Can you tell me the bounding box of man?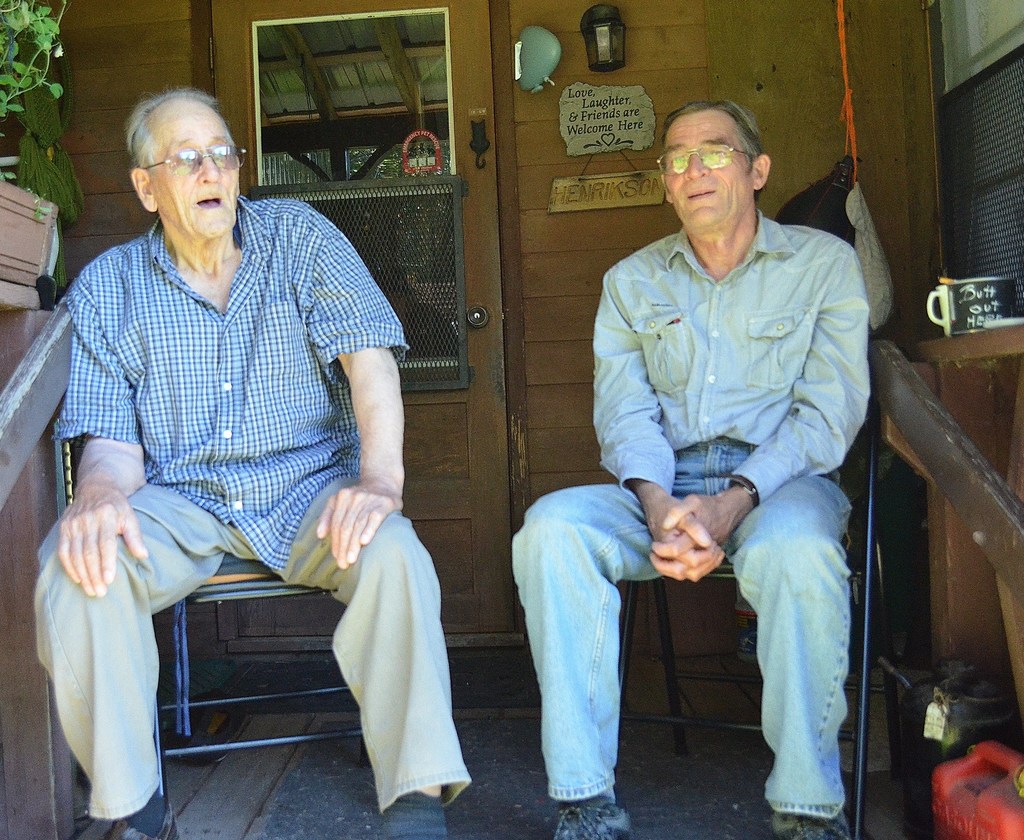
[left=503, top=102, right=866, bottom=839].
